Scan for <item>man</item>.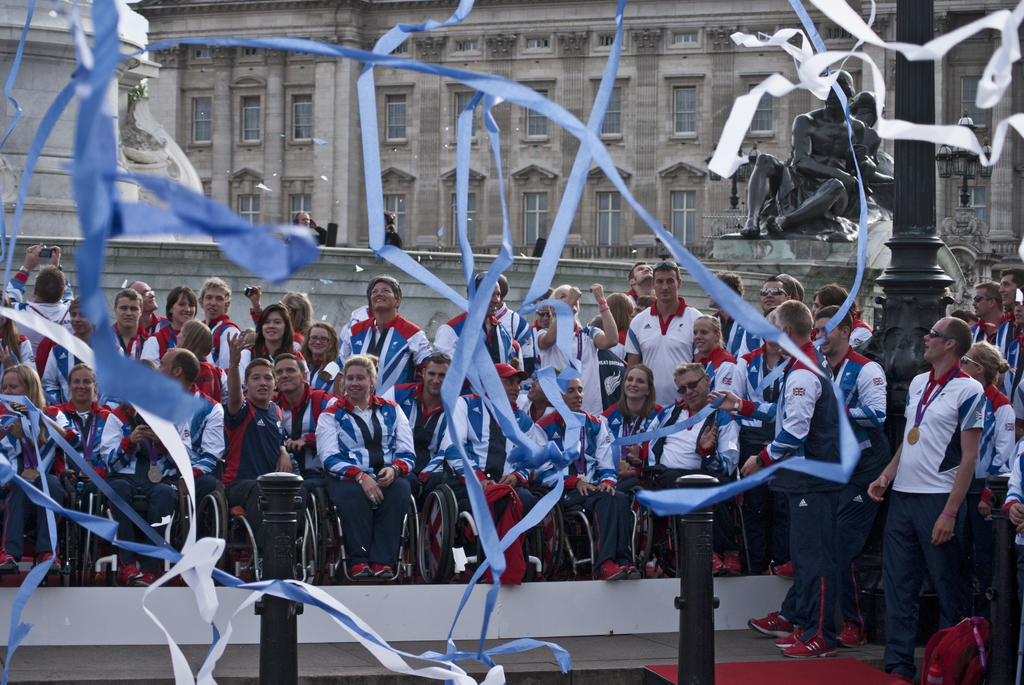
Scan result: bbox=[123, 276, 189, 371].
